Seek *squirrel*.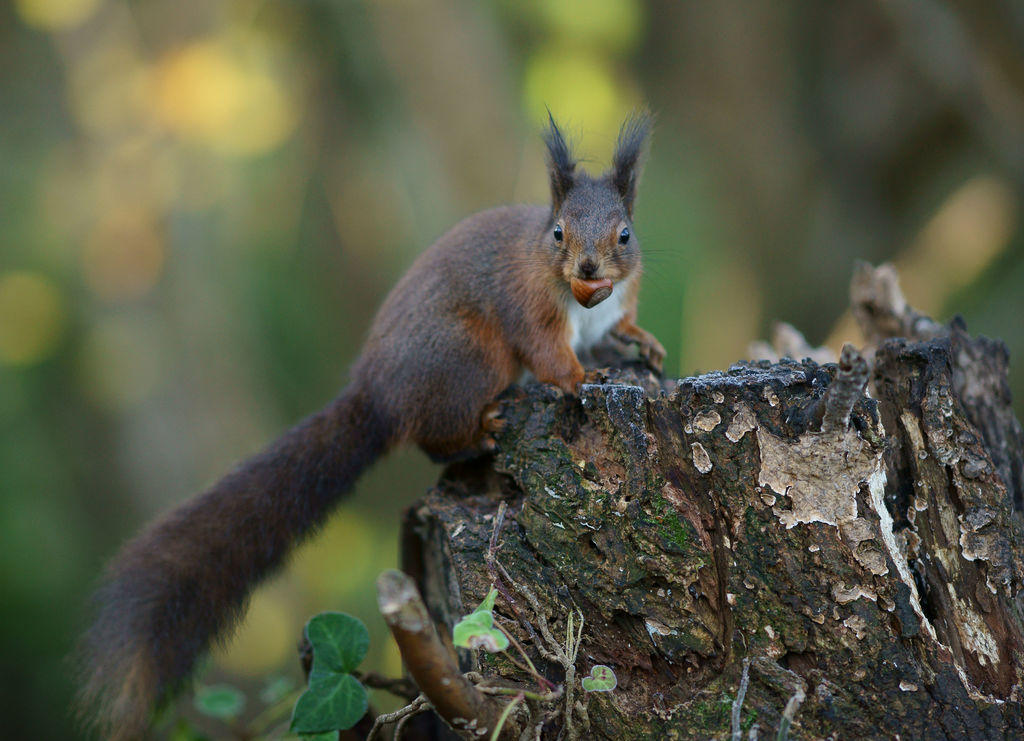
[72, 109, 659, 740].
